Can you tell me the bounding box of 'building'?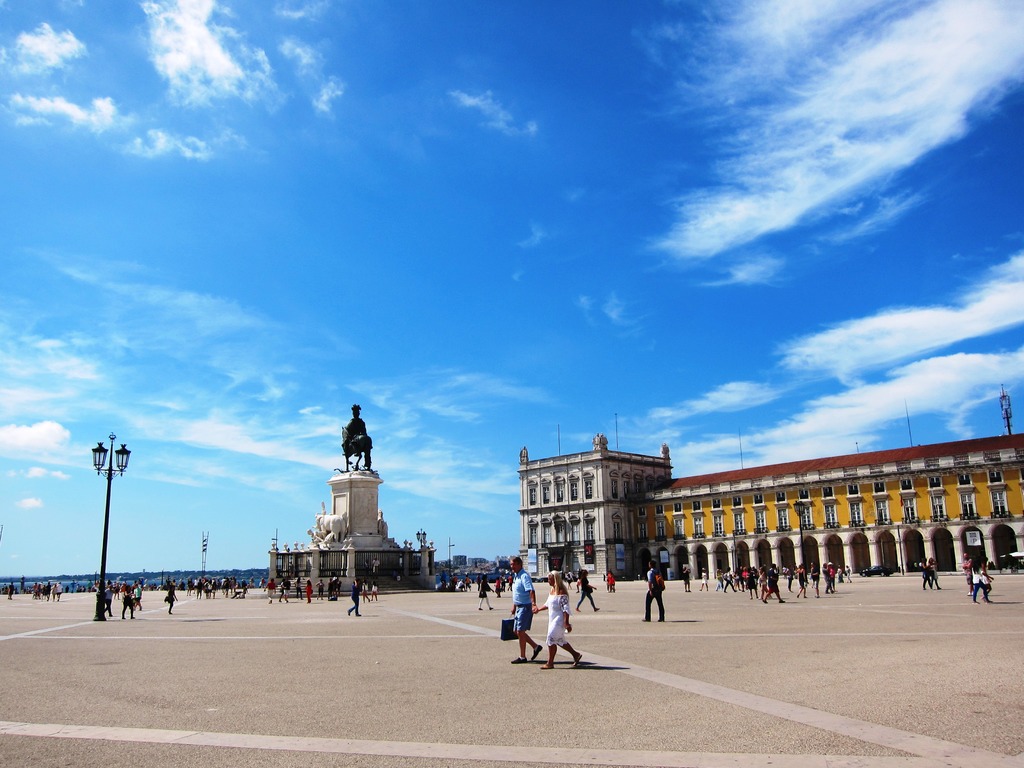
520/431/1023/573.
